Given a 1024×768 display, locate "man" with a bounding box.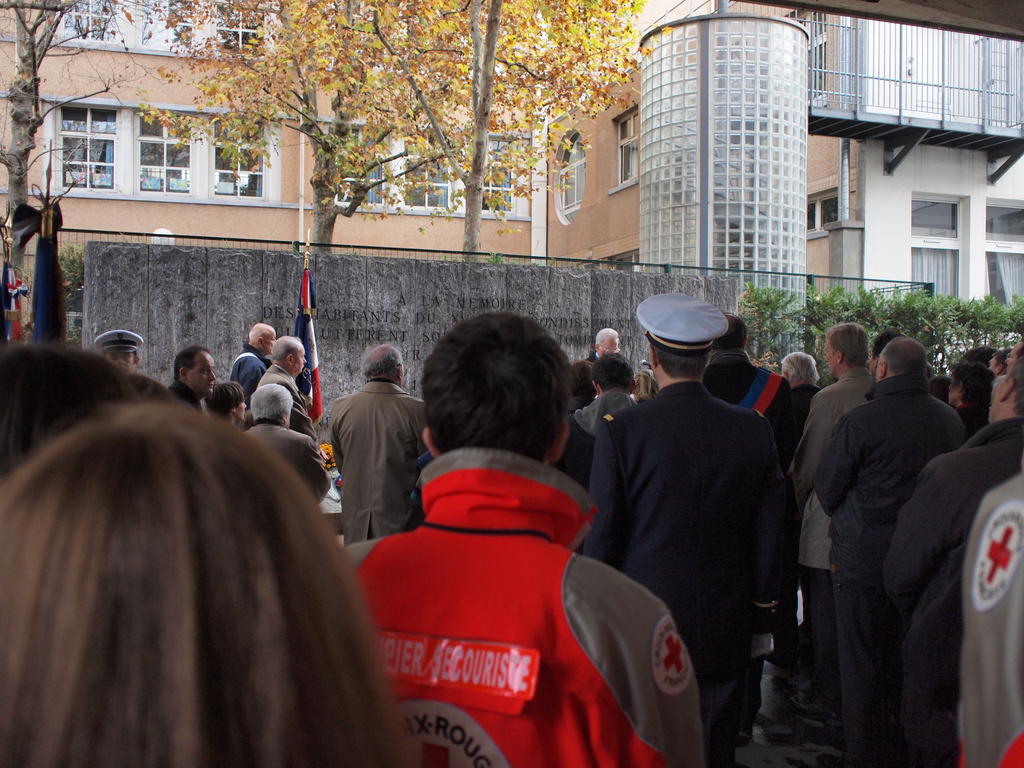
Located: [x1=817, y1=336, x2=966, y2=733].
